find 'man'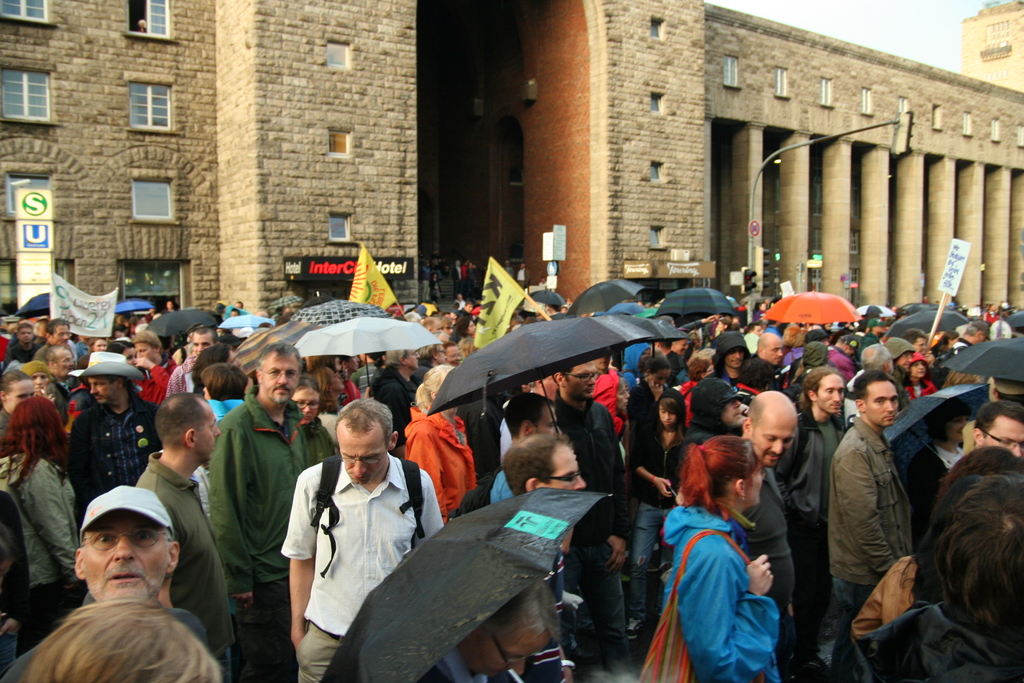
206/341/309/682
